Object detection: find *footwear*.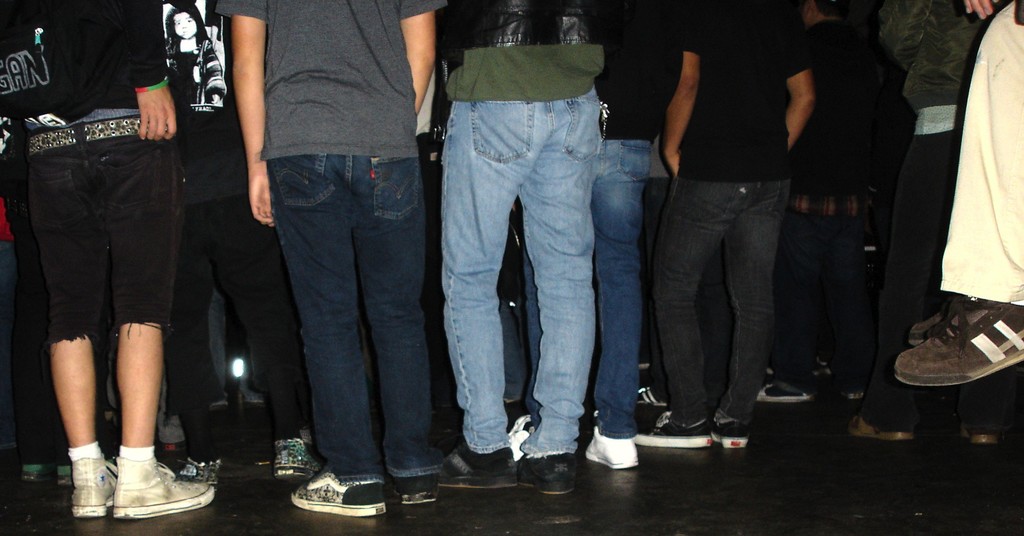
pyautogui.locateOnScreen(10, 457, 70, 500).
